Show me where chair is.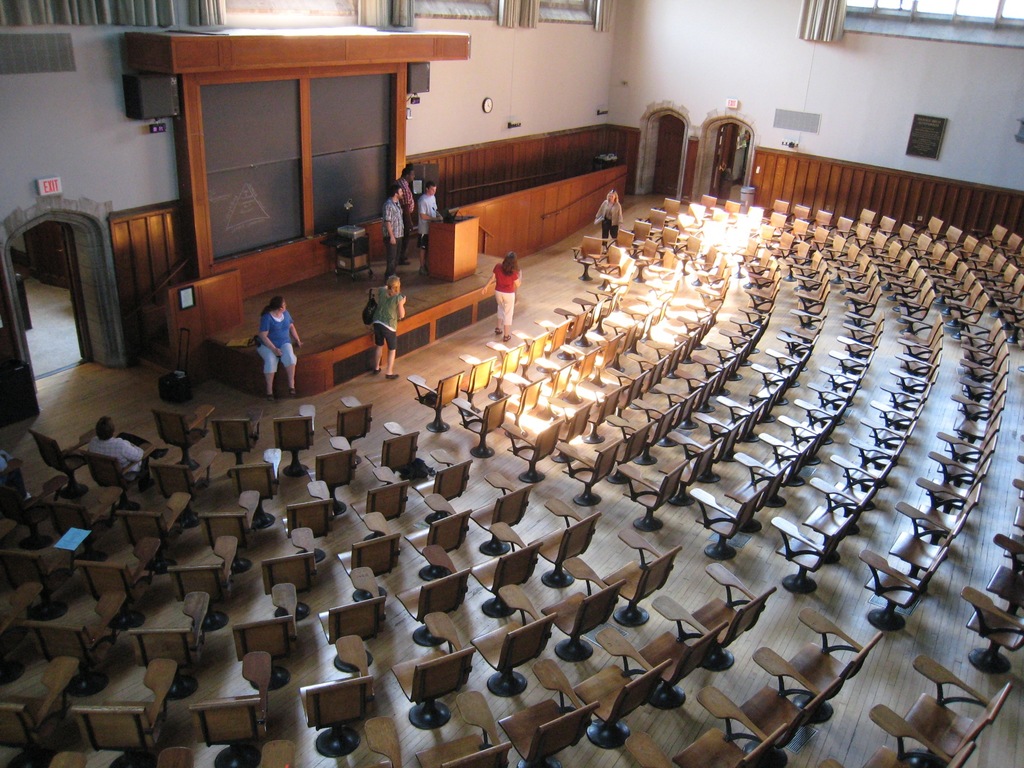
chair is at 674/369/717/431.
